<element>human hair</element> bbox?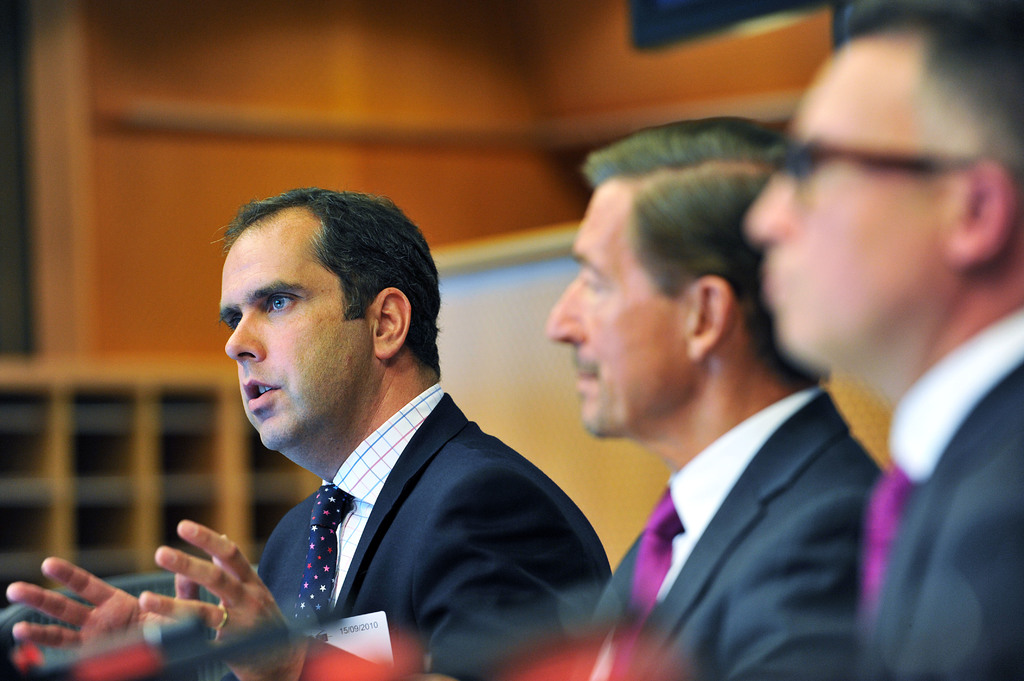
box=[577, 118, 826, 395]
